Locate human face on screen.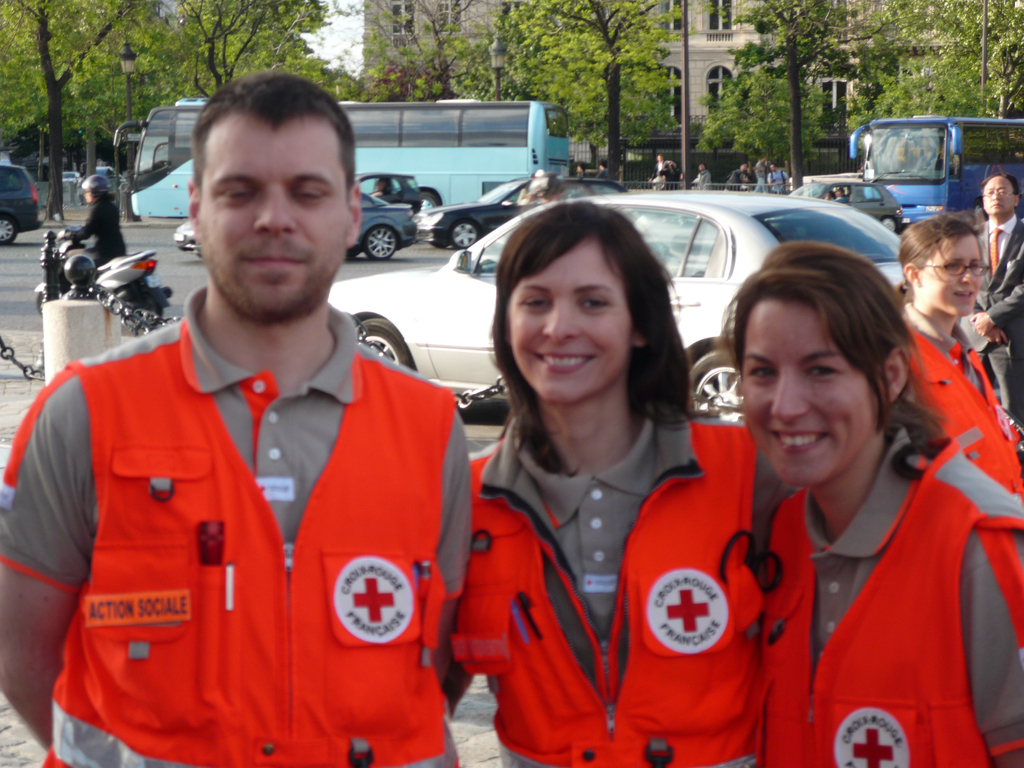
On screen at x1=507 y1=244 x2=632 y2=404.
